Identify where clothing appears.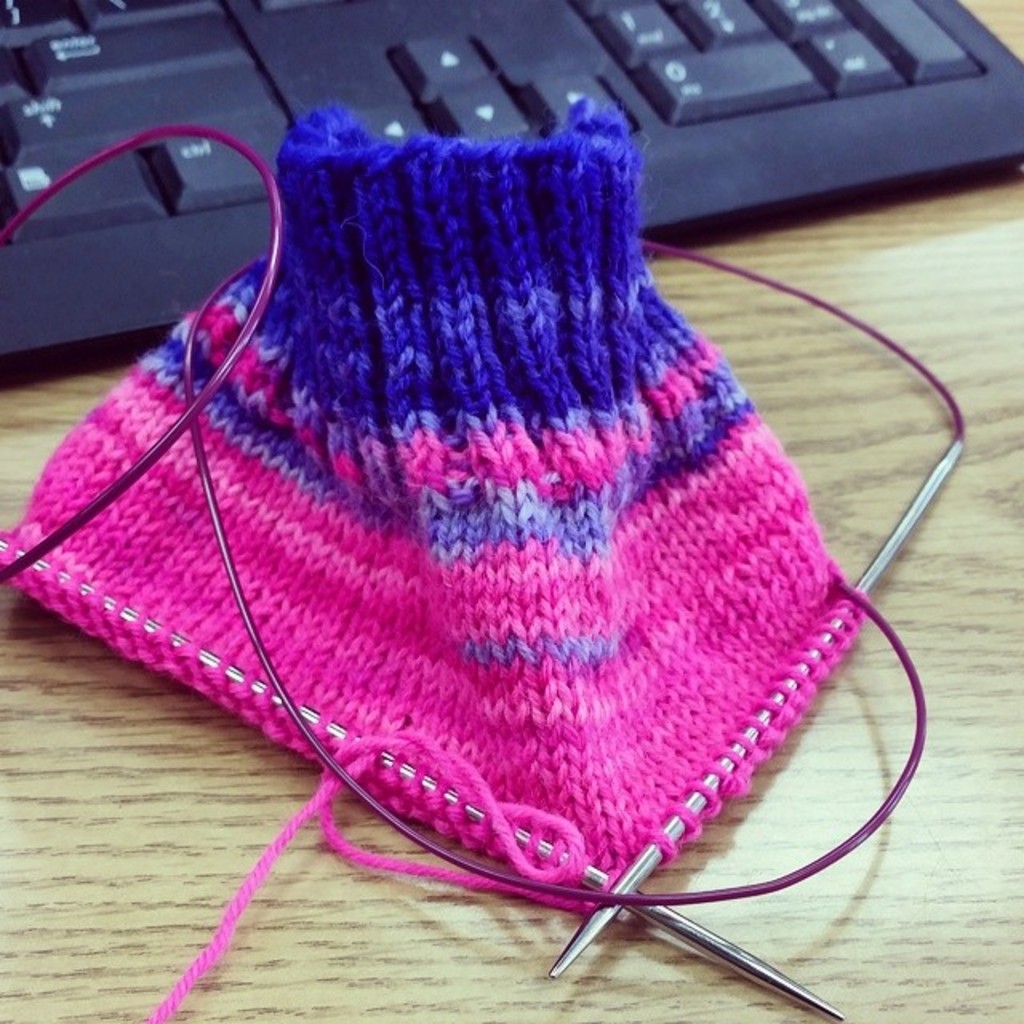
Appears at [27, 24, 930, 997].
